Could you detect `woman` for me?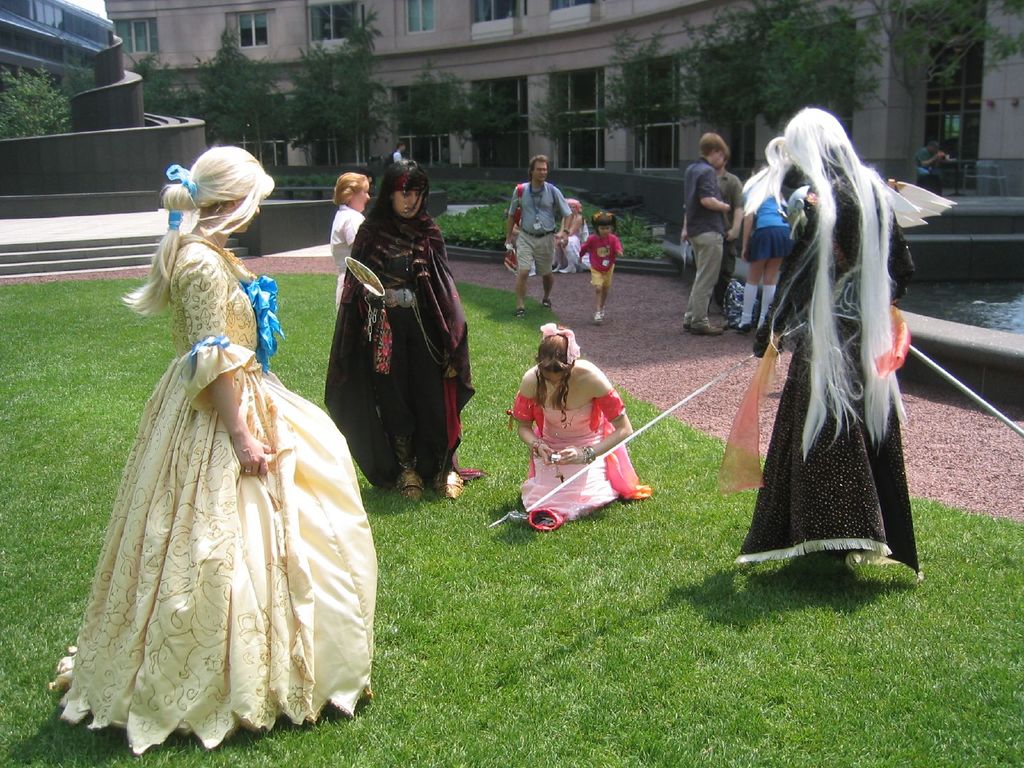
Detection result: [x1=550, y1=199, x2=591, y2=275].
